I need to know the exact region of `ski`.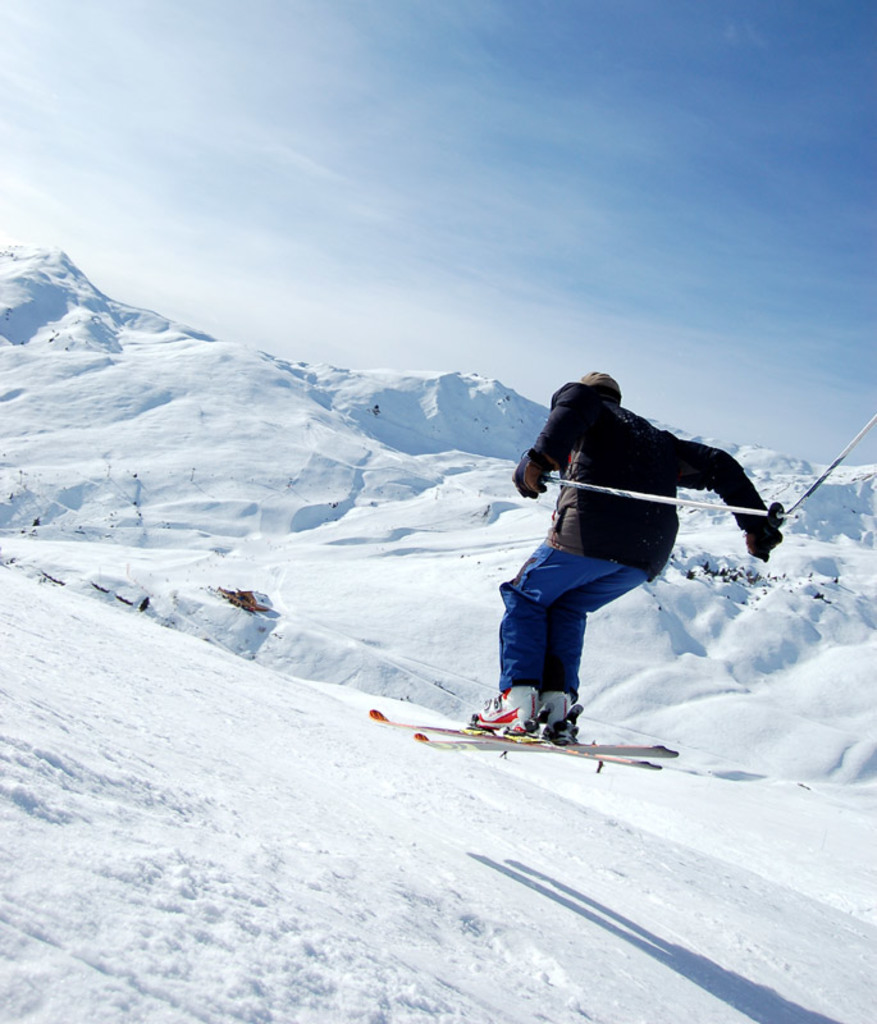
Region: pyautogui.locateOnScreen(360, 696, 693, 762).
